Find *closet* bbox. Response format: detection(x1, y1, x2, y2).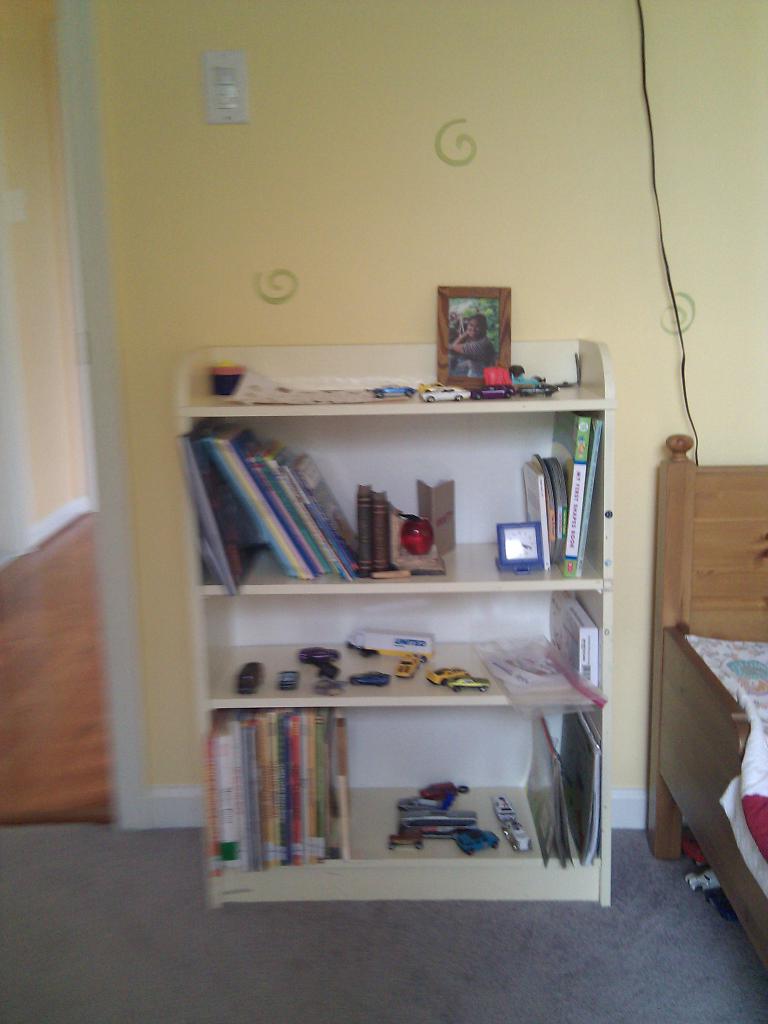
detection(175, 337, 618, 911).
